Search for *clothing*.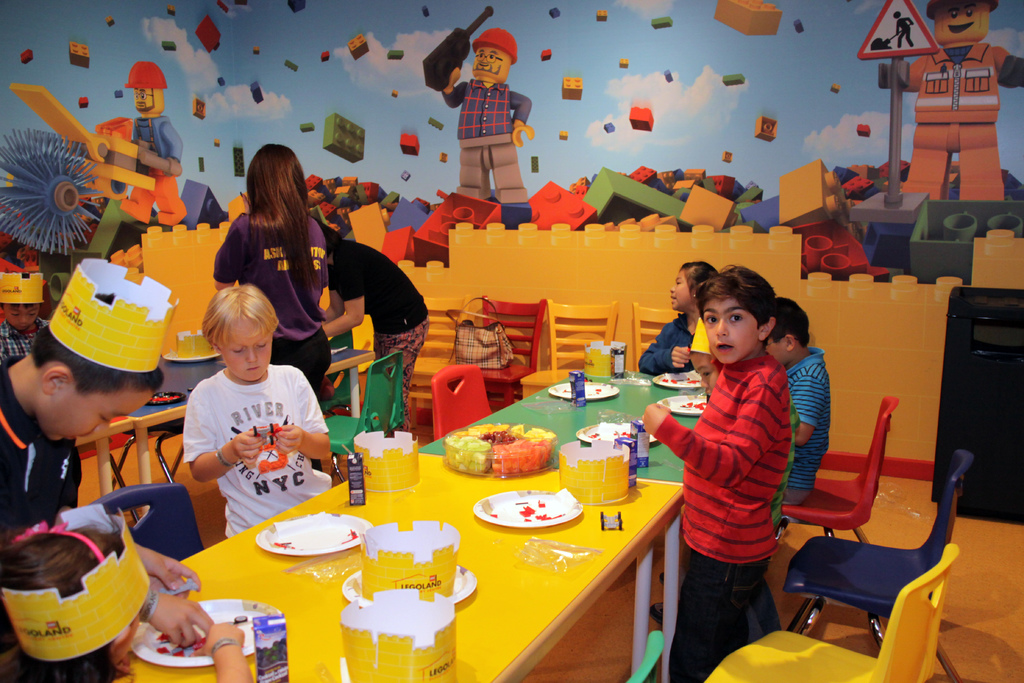
Found at [653,353,792,682].
